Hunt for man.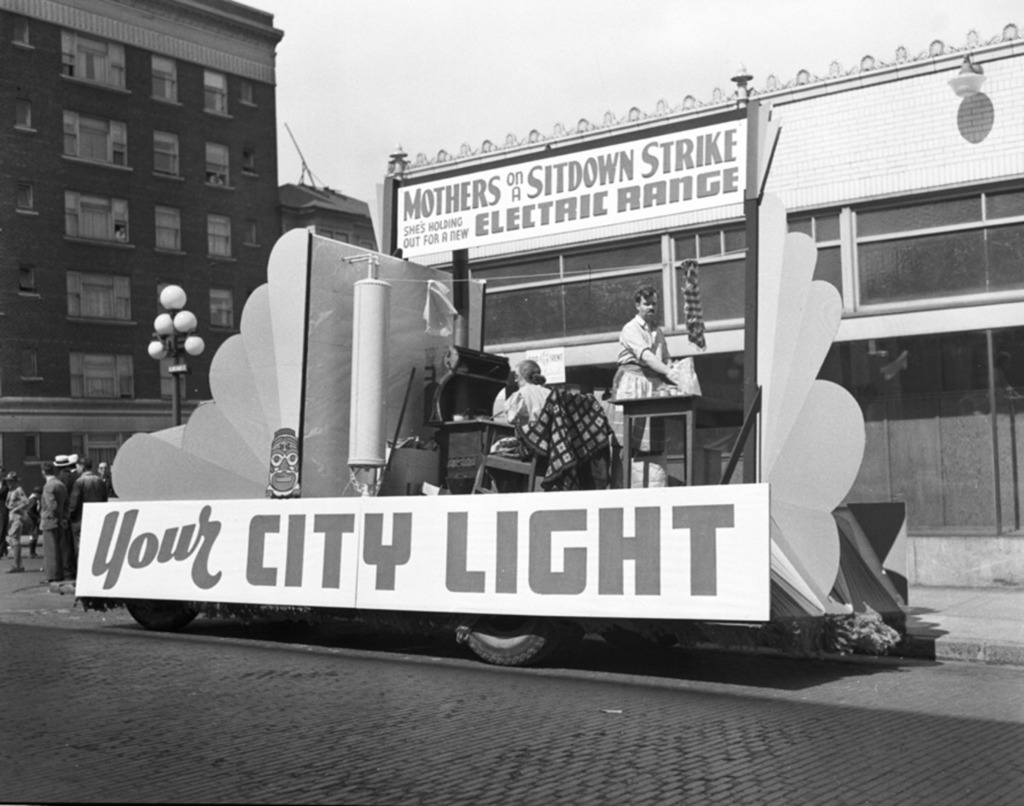
Hunted down at <bbox>96, 464, 108, 477</bbox>.
